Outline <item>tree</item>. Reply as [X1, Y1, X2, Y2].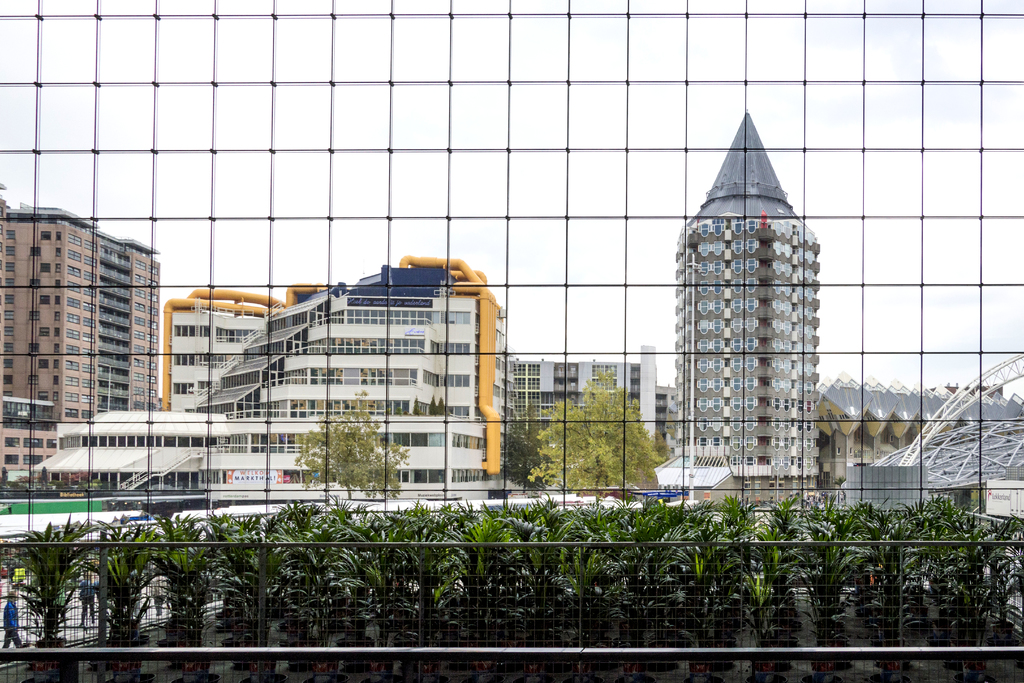
[527, 374, 666, 504].
